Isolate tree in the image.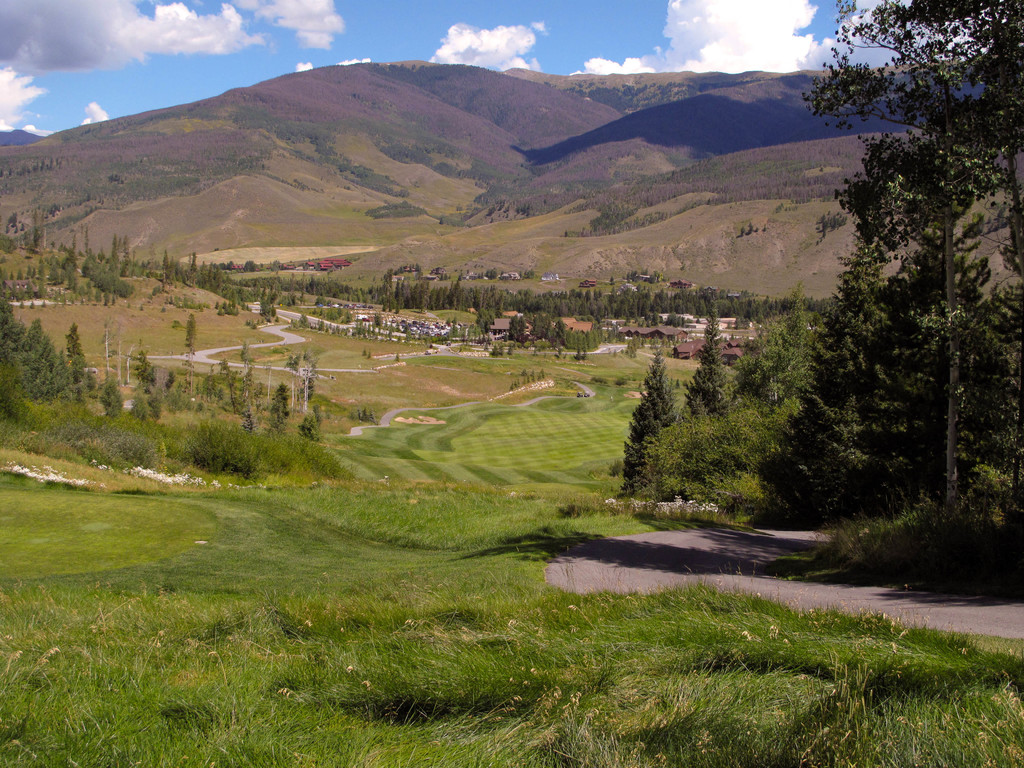
Isolated region: bbox(99, 246, 108, 265).
